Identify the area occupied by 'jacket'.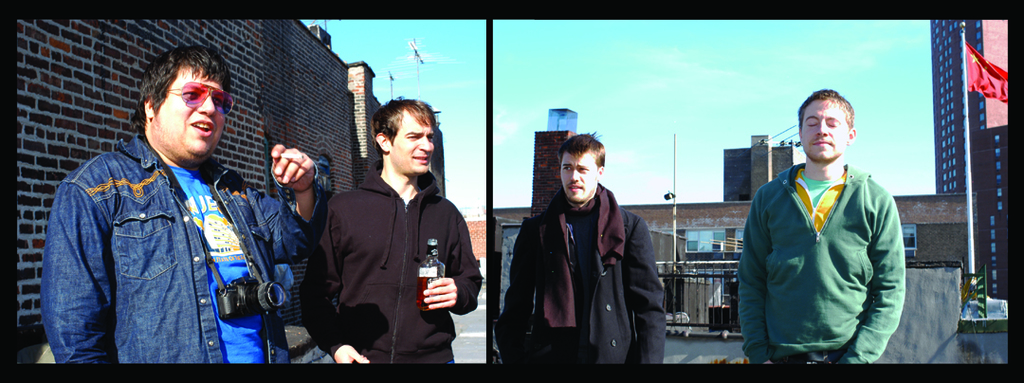
Area: <bbox>40, 129, 302, 361</bbox>.
